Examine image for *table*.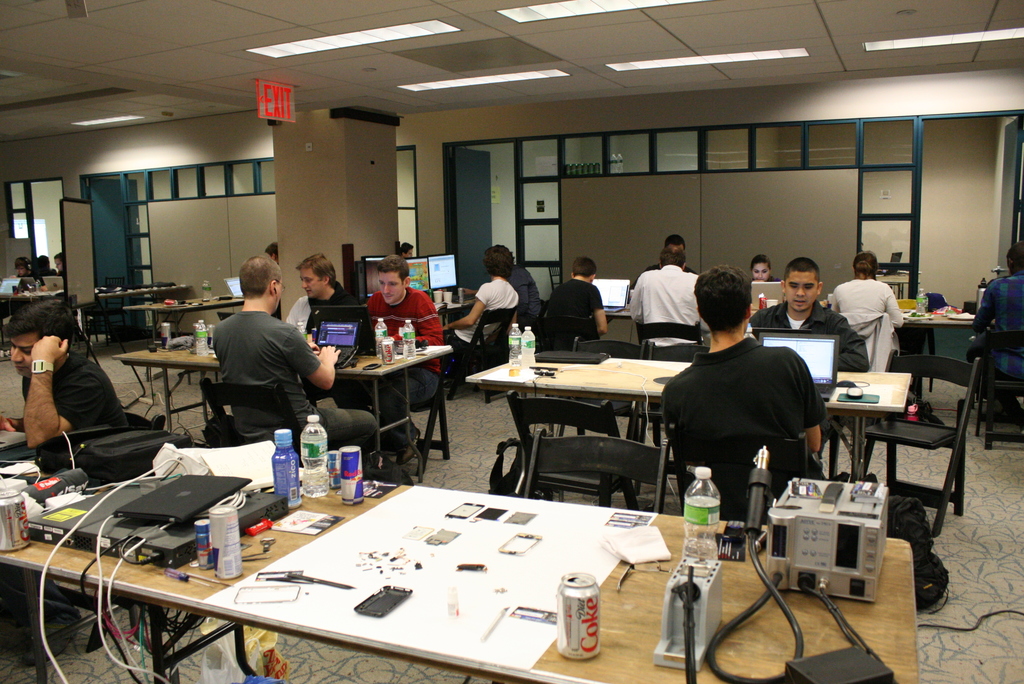
Examination result: select_region(466, 357, 917, 480).
